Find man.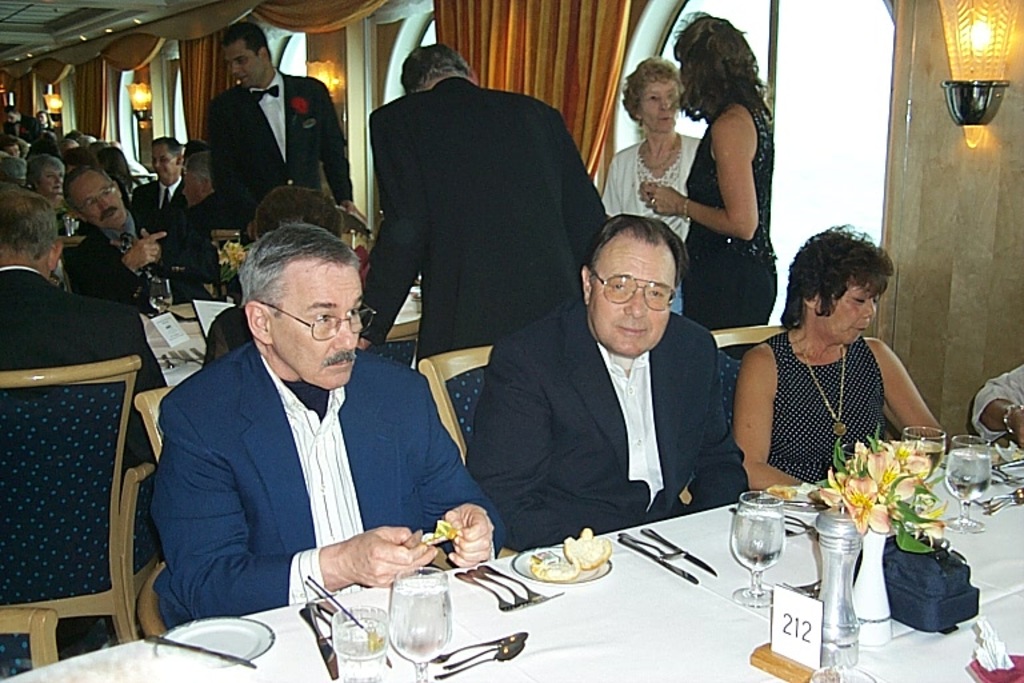
l=165, t=145, r=241, b=236.
